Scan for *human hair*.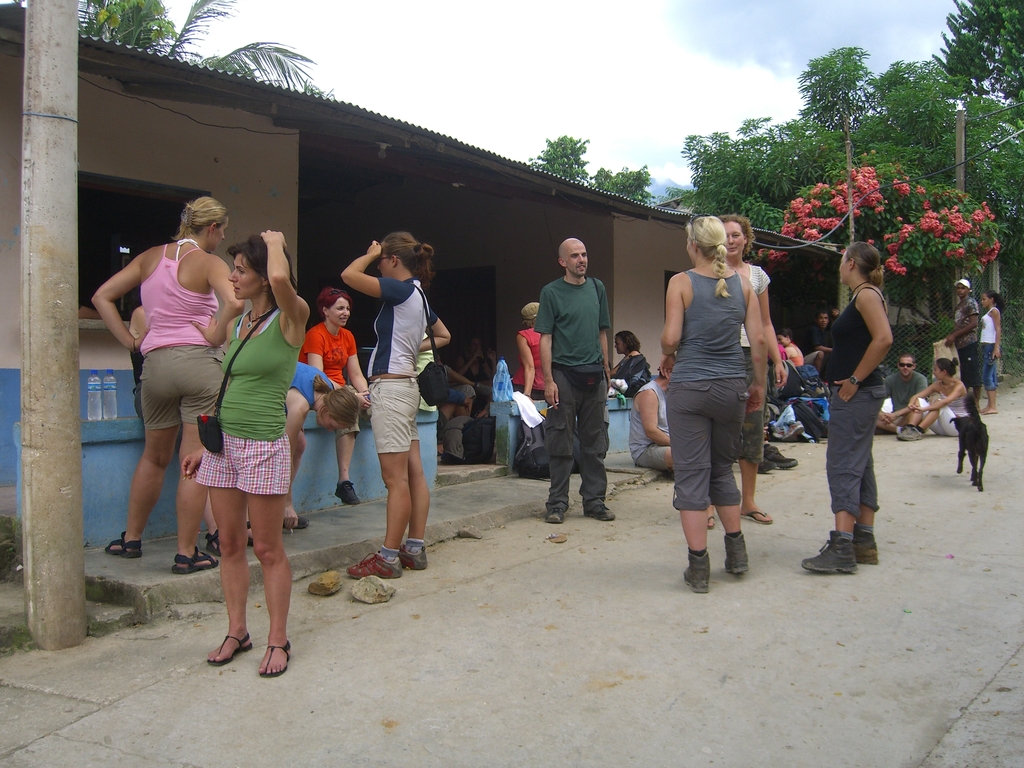
Scan result: bbox=[718, 213, 756, 253].
